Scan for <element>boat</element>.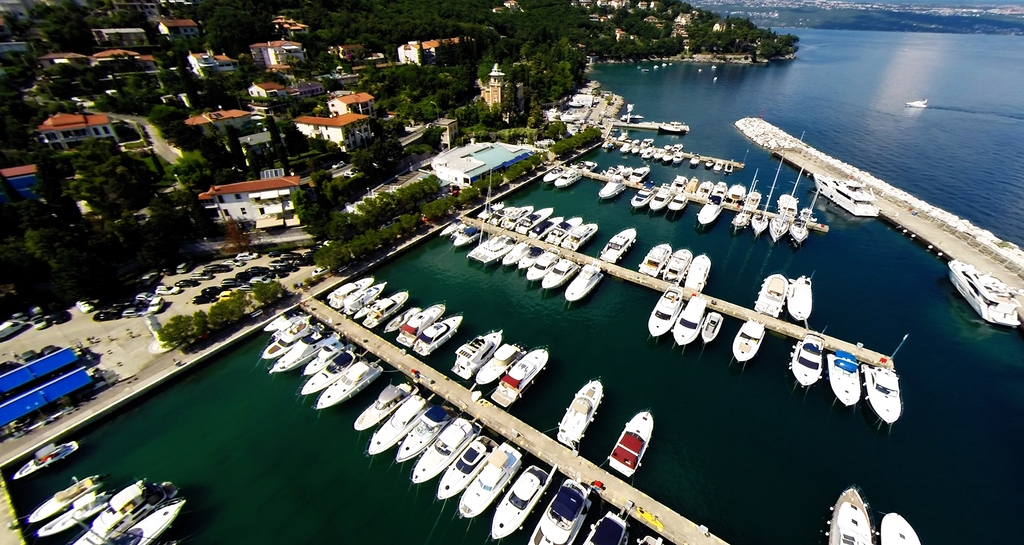
Scan result: 708, 182, 728, 203.
